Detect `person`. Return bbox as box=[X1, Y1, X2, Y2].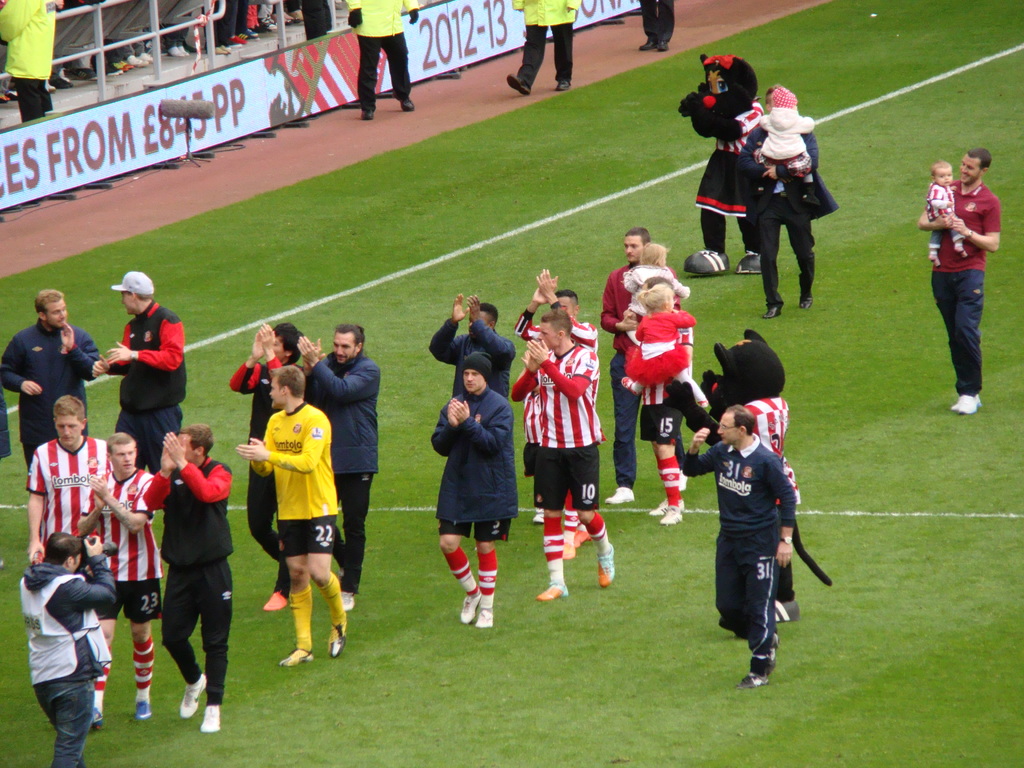
box=[675, 51, 765, 276].
